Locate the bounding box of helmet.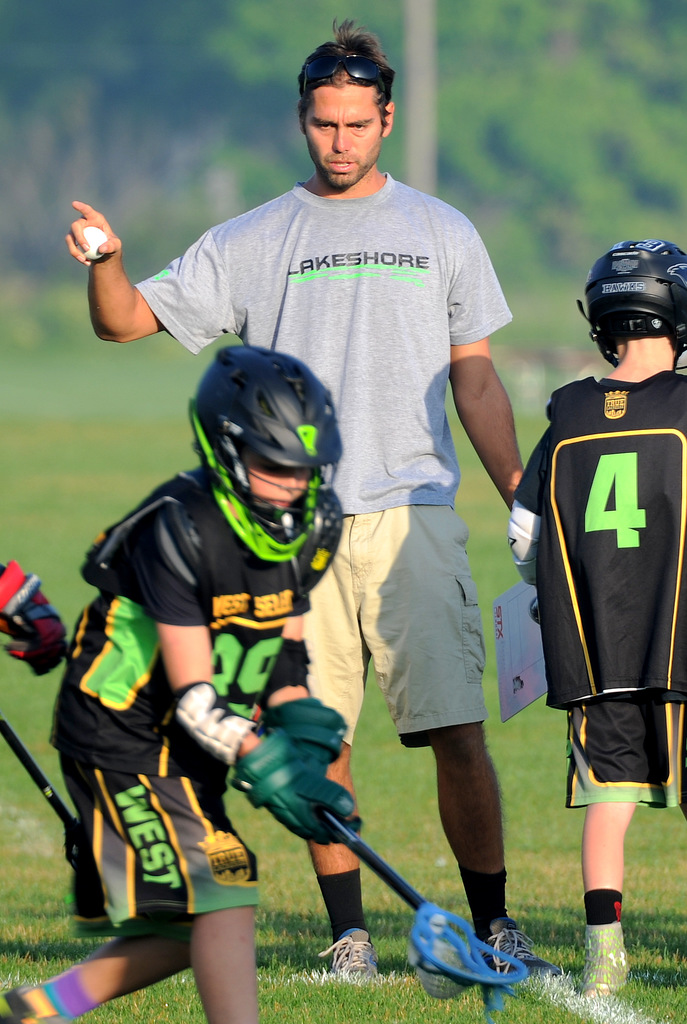
Bounding box: box=[189, 339, 349, 580].
